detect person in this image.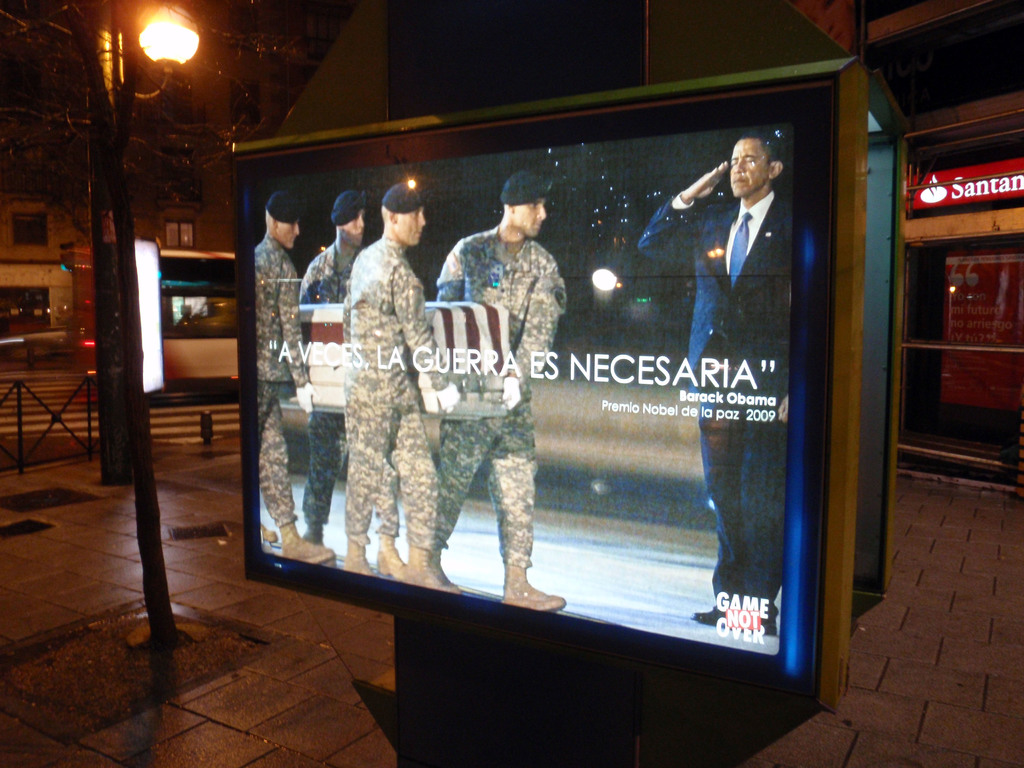
Detection: <region>631, 134, 795, 631</region>.
